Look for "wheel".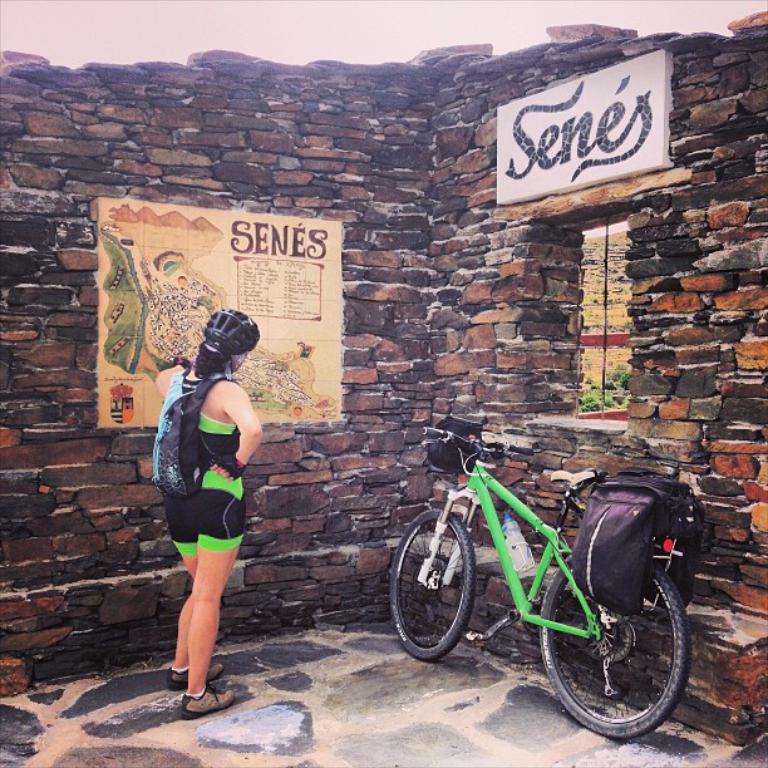
Found: rect(561, 567, 727, 737).
